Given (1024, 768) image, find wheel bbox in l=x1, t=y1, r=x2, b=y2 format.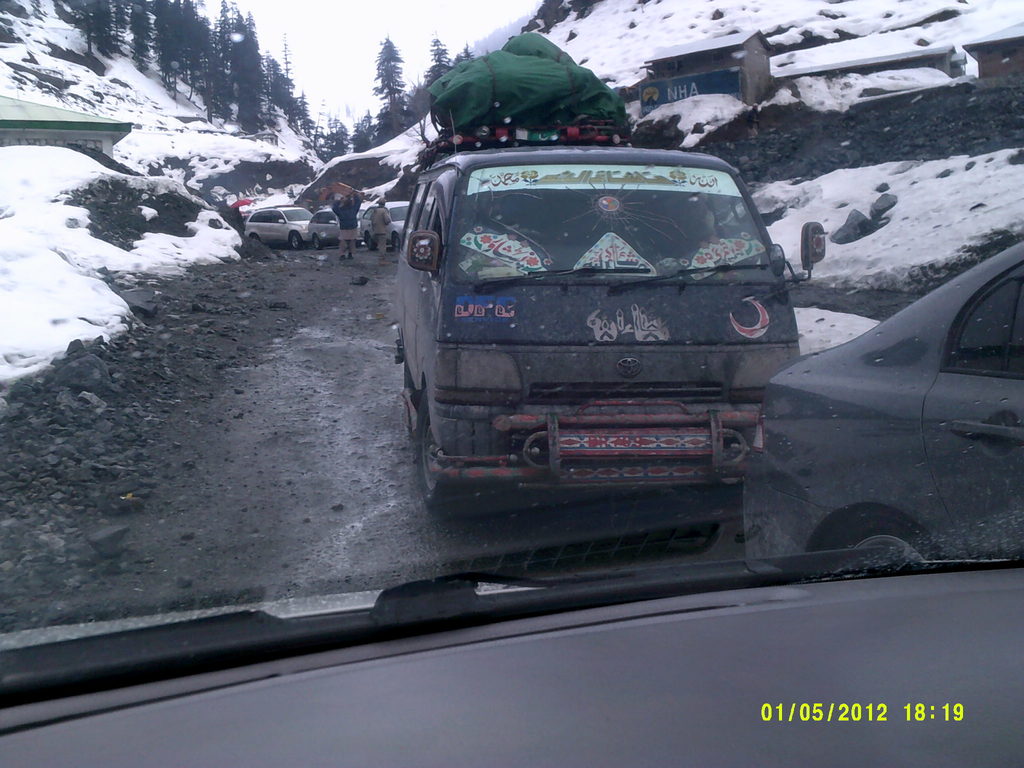
l=253, t=236, r=260, b=244.
